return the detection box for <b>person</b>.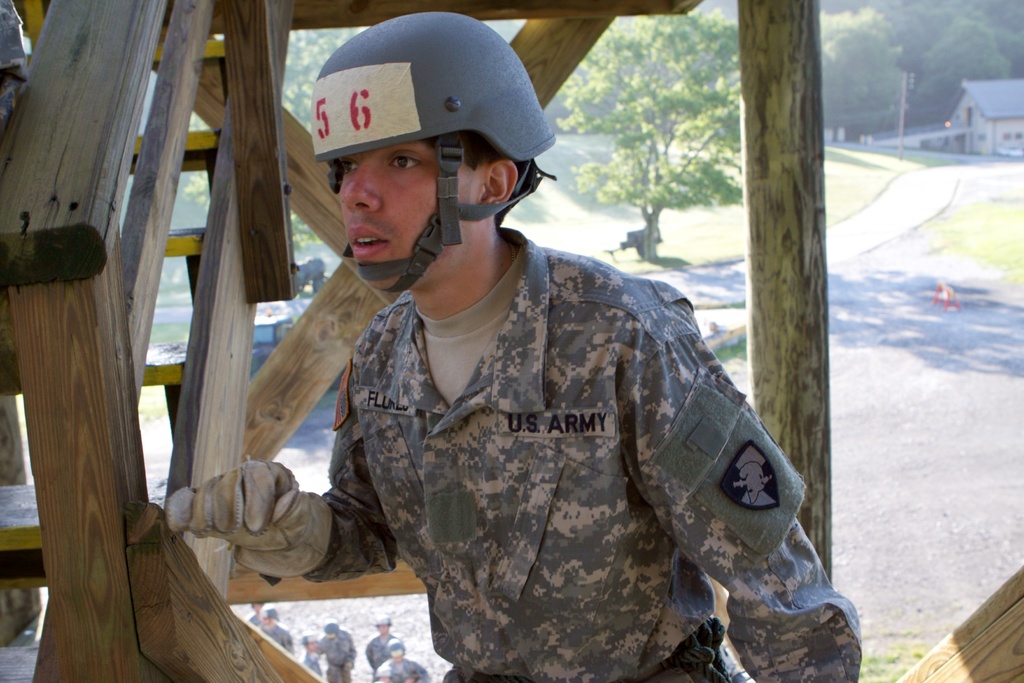
(x1=363, y1=616, x2=399, y2=680).
